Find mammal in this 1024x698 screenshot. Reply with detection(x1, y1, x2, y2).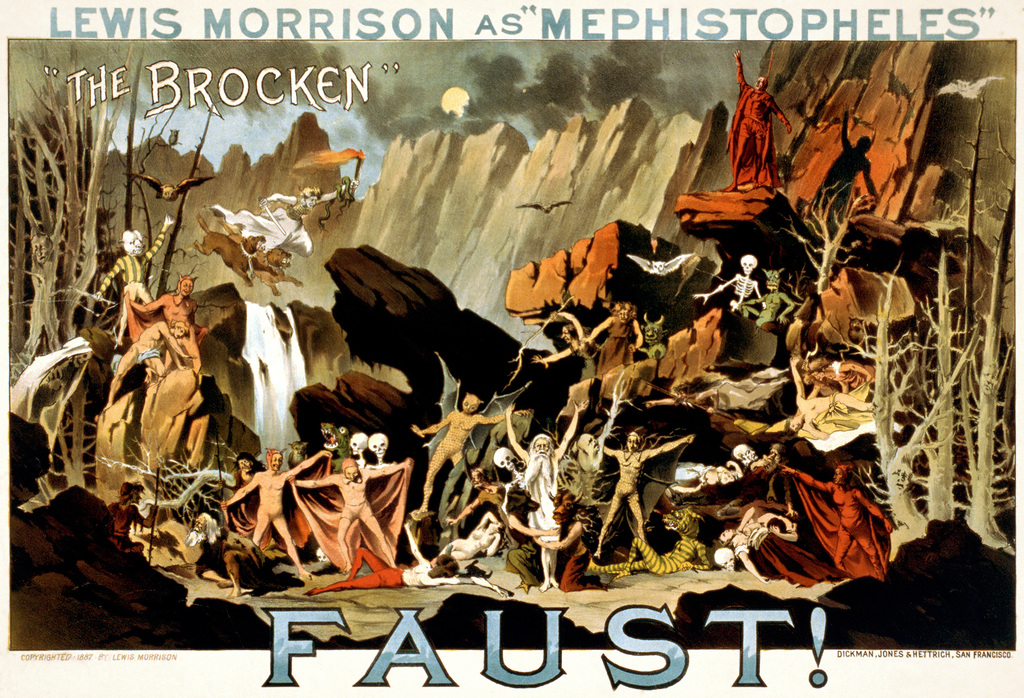
detection(748, 441, 792, 507).
